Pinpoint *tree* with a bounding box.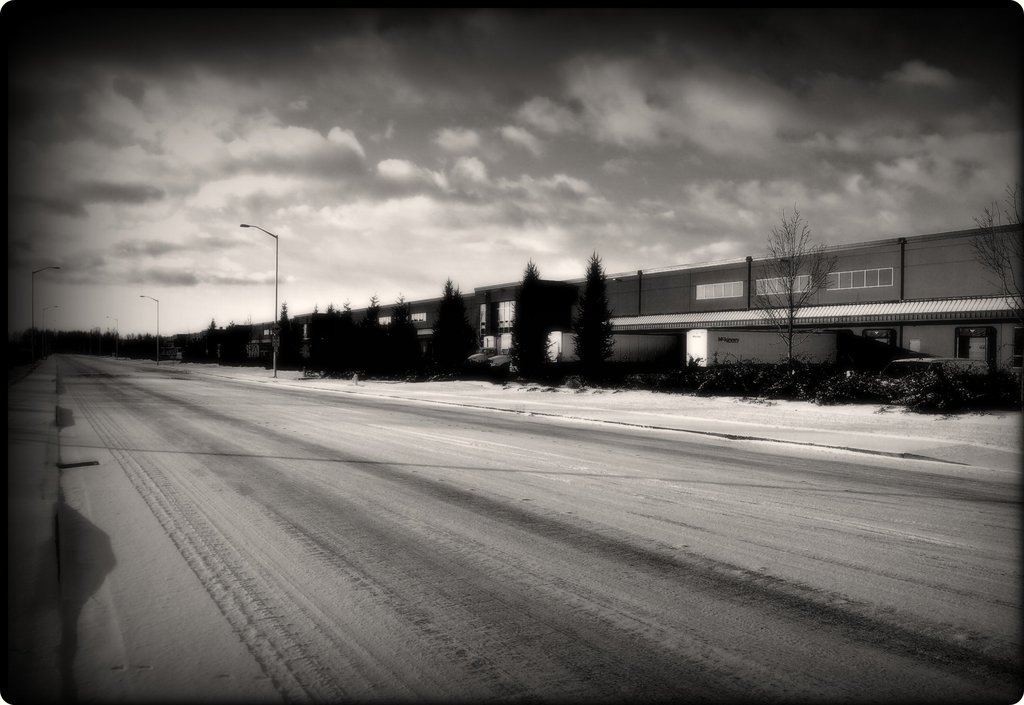
rect(356, 292, 384, 378).
